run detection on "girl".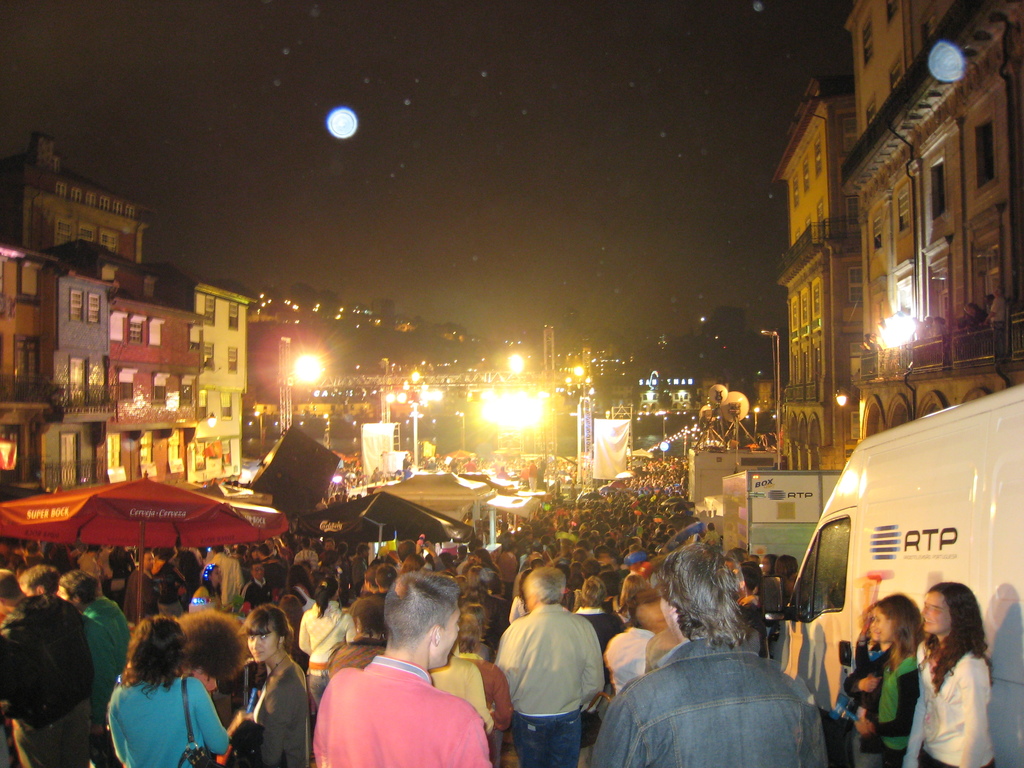
Result: [229, 606, 308, 767].
